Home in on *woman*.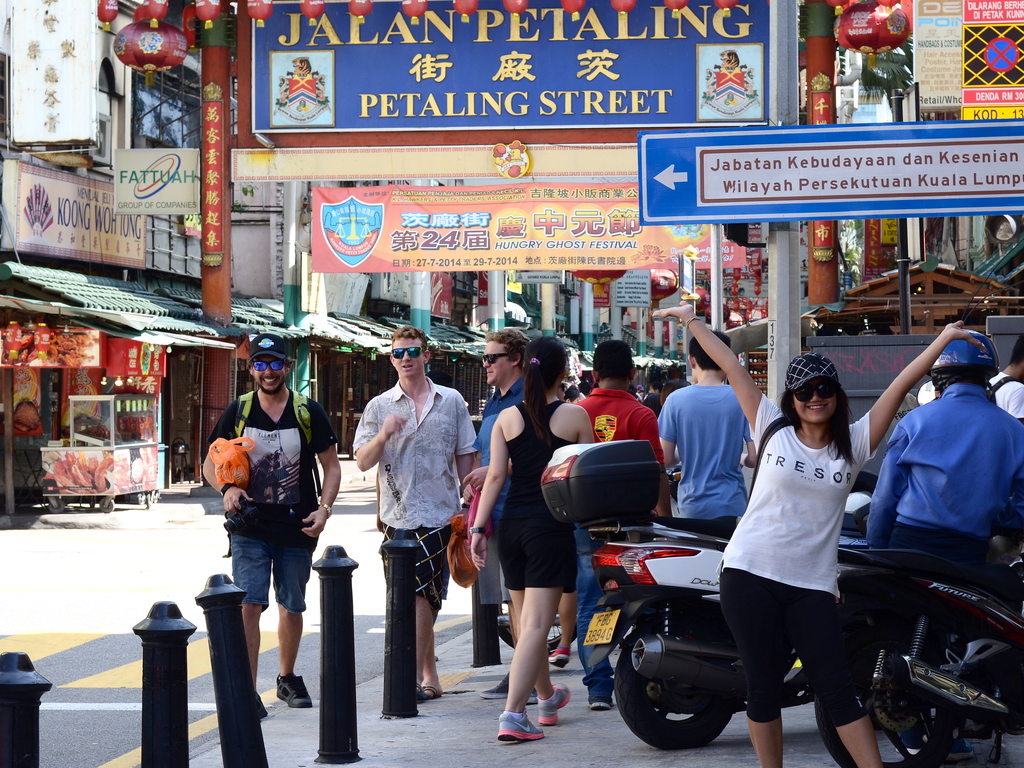
Homed in at x1=650 y1=301 x2=987 y2=767.
